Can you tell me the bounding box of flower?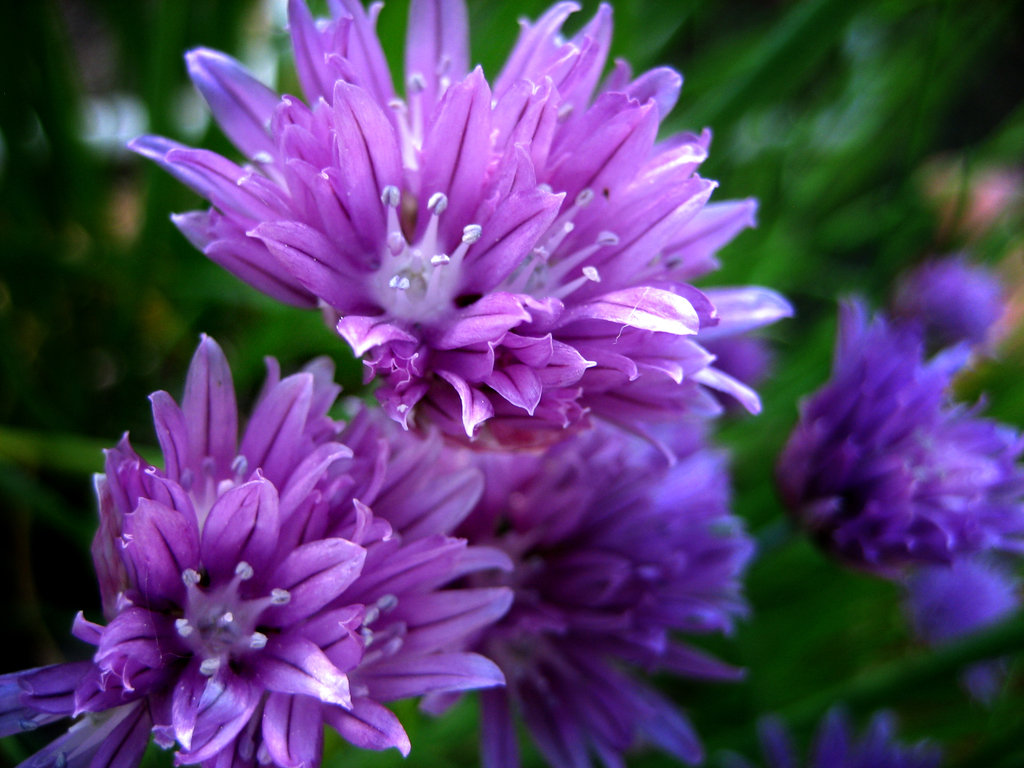
[left=414, top=431, right=763, bottom=767].
